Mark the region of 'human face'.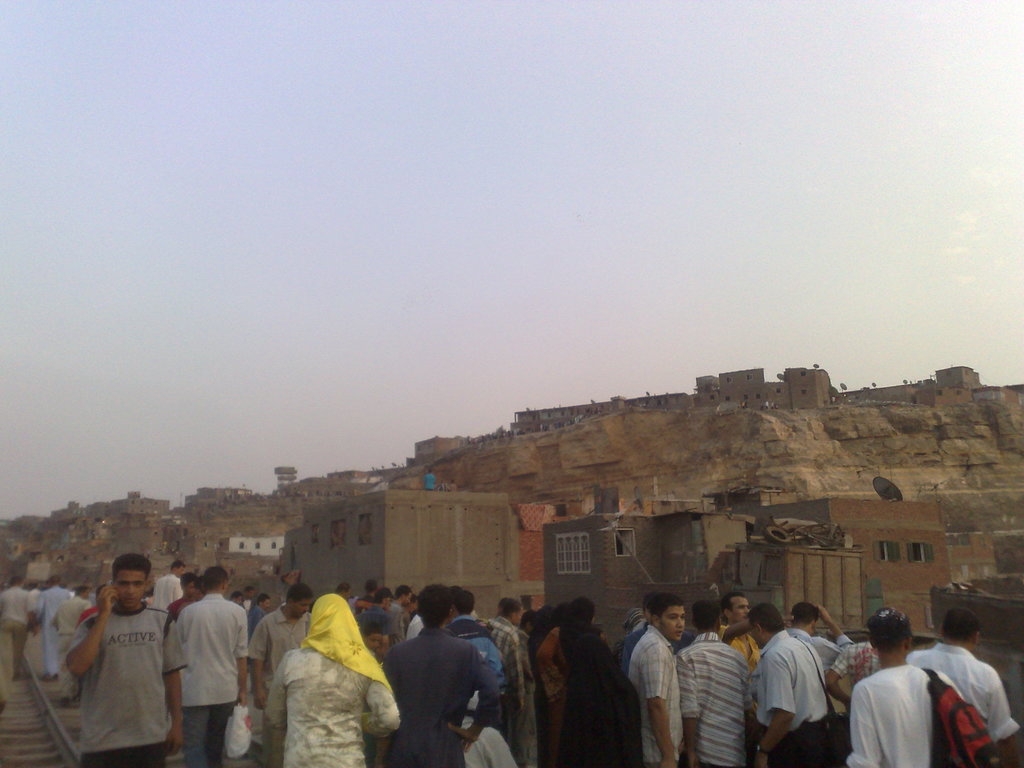
Region: bbox=[115, 566, 148, 609].
